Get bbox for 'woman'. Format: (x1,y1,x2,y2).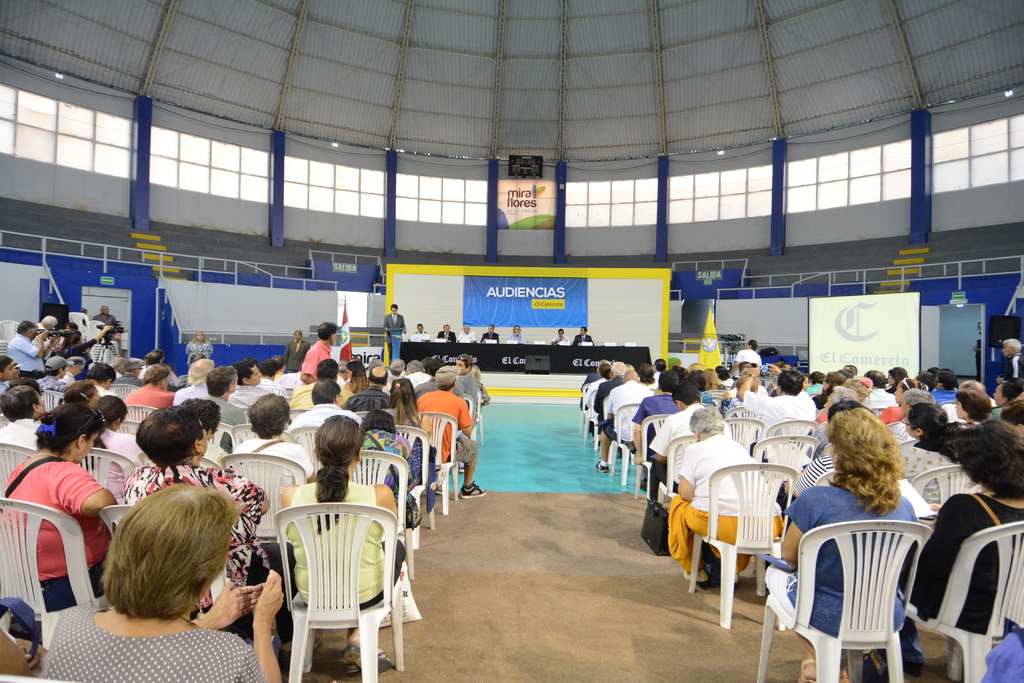
(668,407,786,582).
